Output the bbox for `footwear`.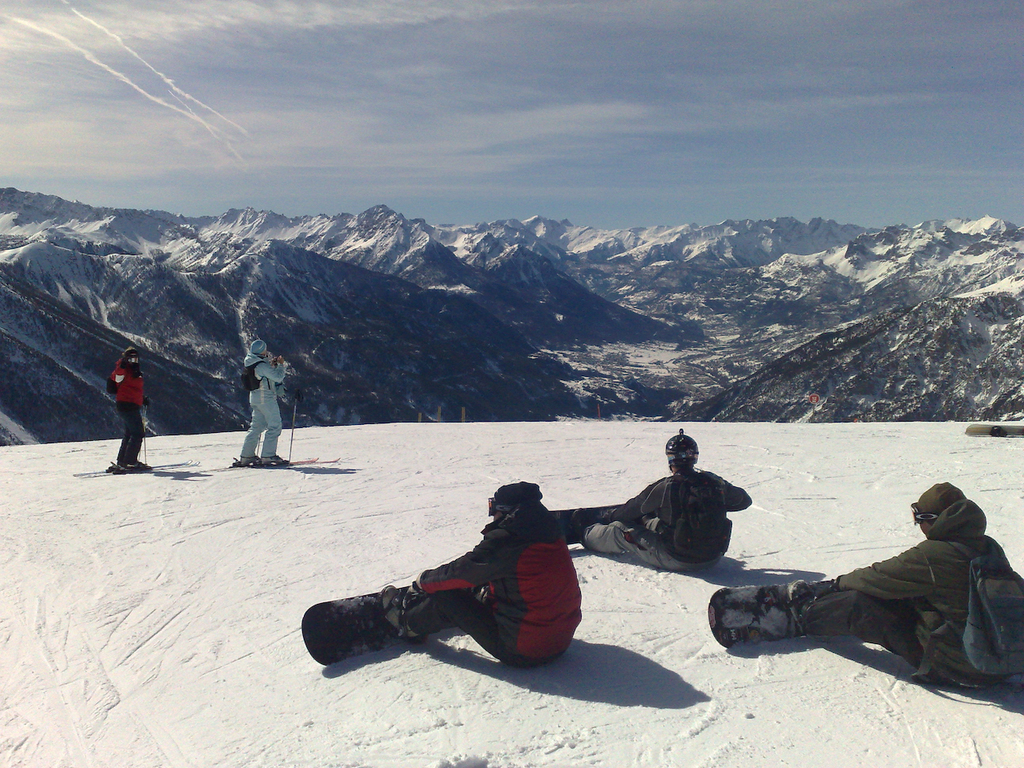
(left=242, top=456, right=256, bottom=466).
